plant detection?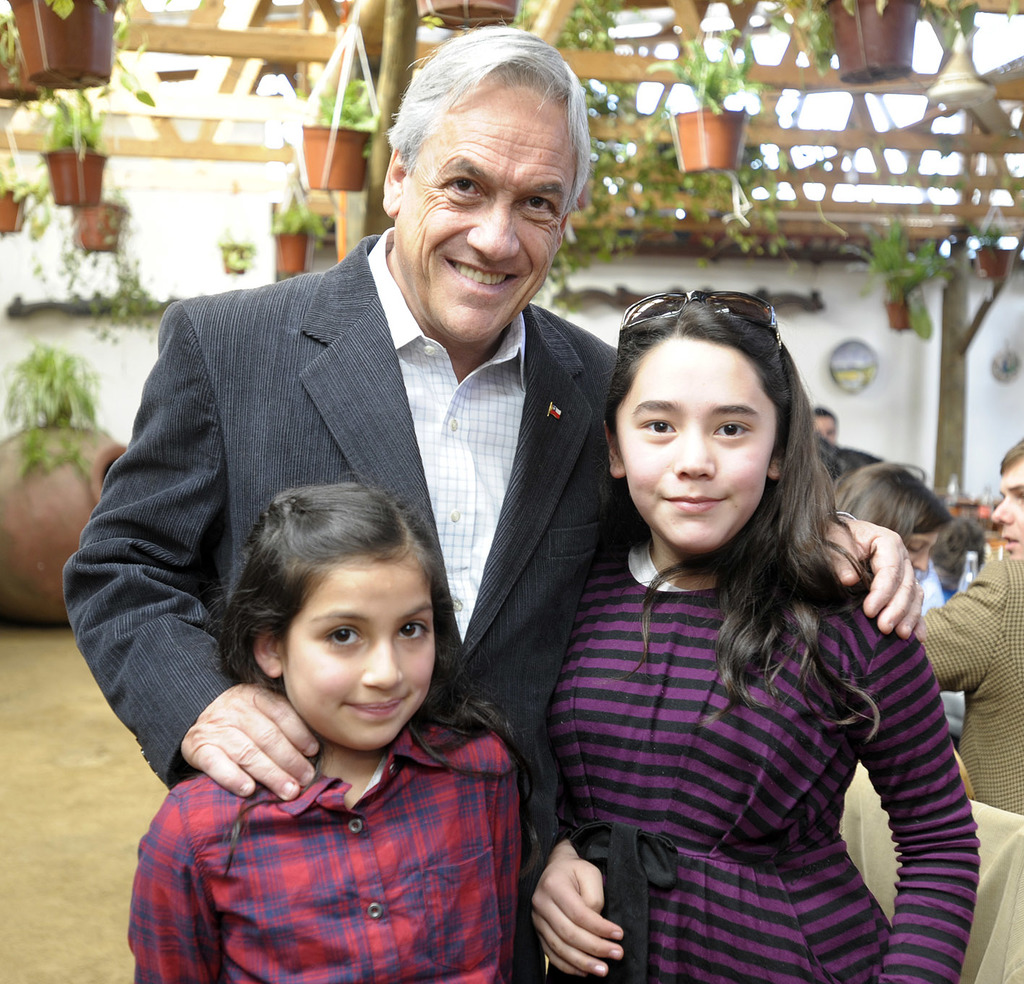
region(0, 0, 158, 111)
